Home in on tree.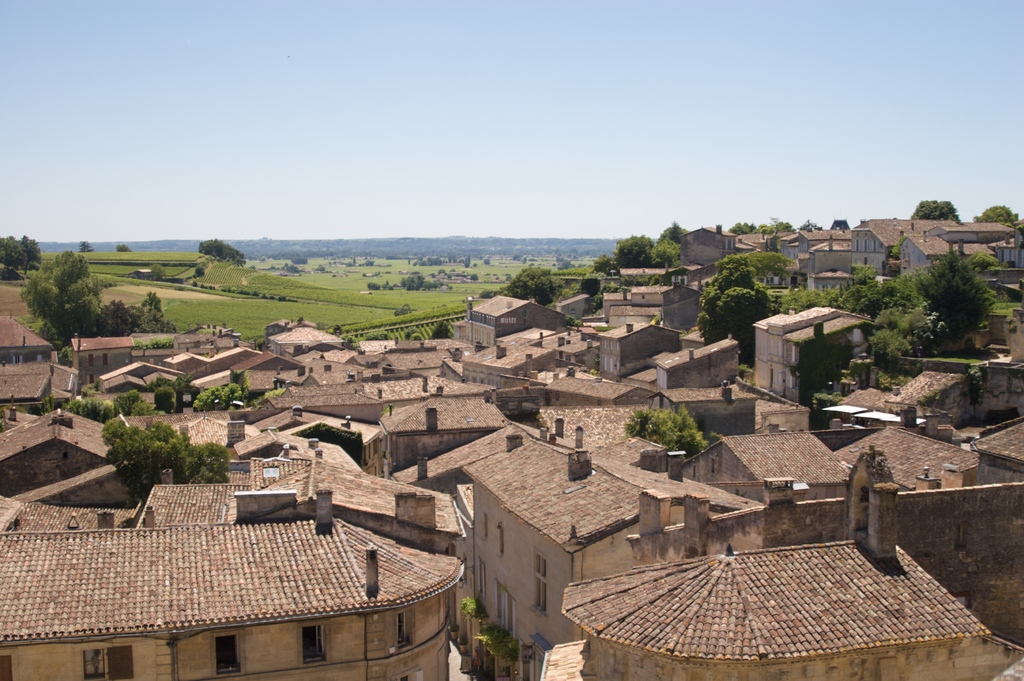
Homed in at crop(909, 199, 963, 225).
